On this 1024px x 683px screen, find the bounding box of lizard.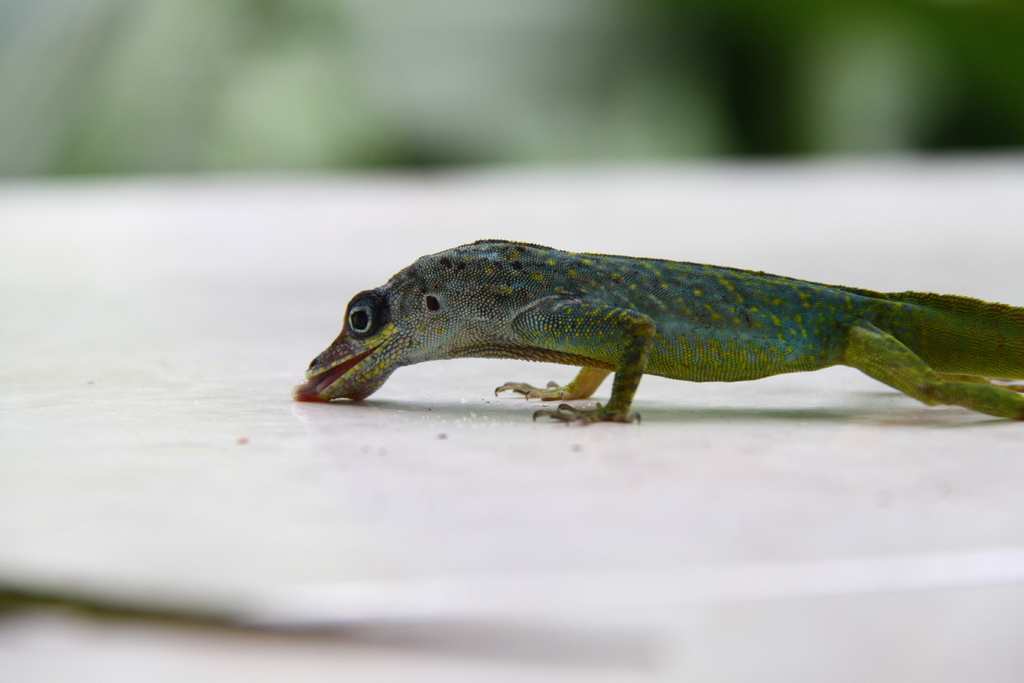
Bounding box: [x1=308, y1=240, x2=1017, y2=440].
